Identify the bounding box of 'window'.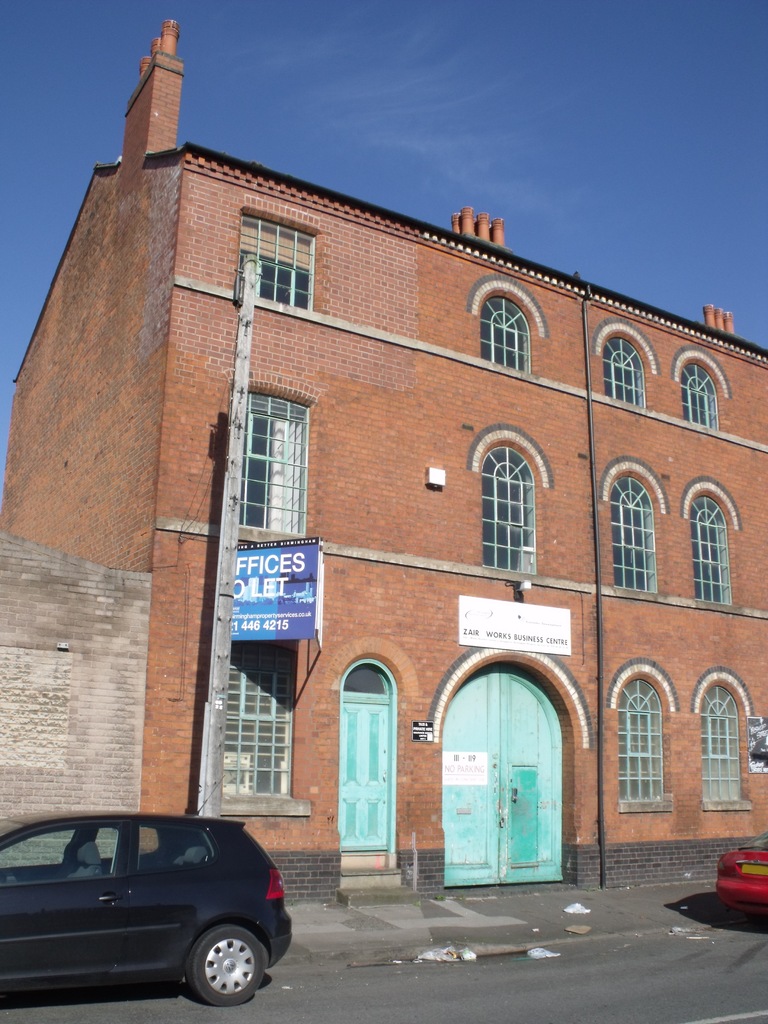
<box>216,368,317,548</box>.
